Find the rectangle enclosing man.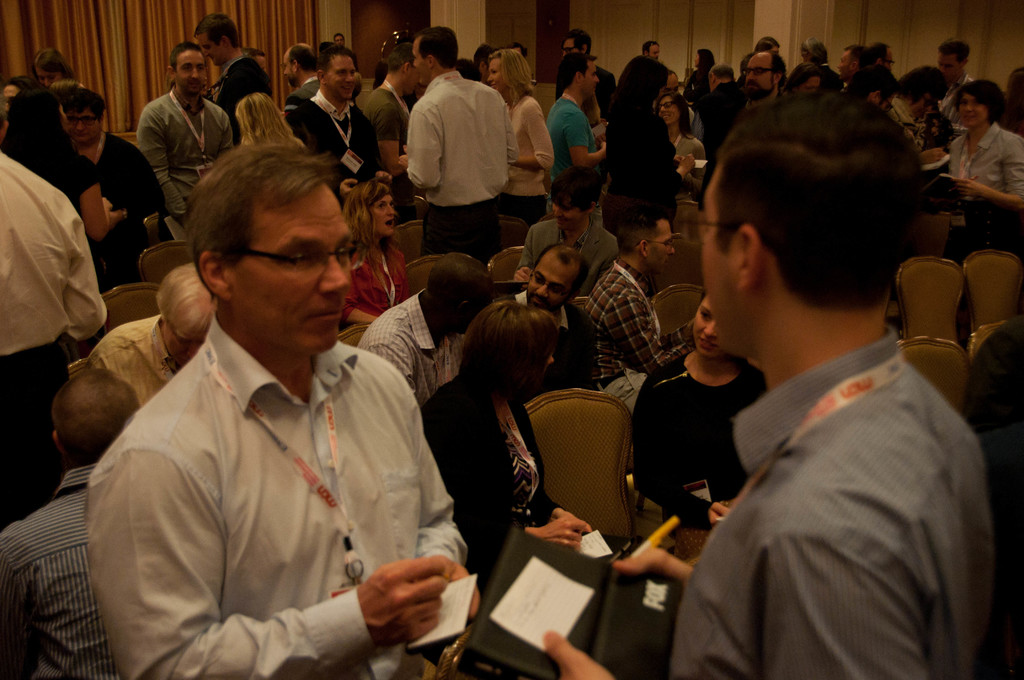
83/259/230/423.
